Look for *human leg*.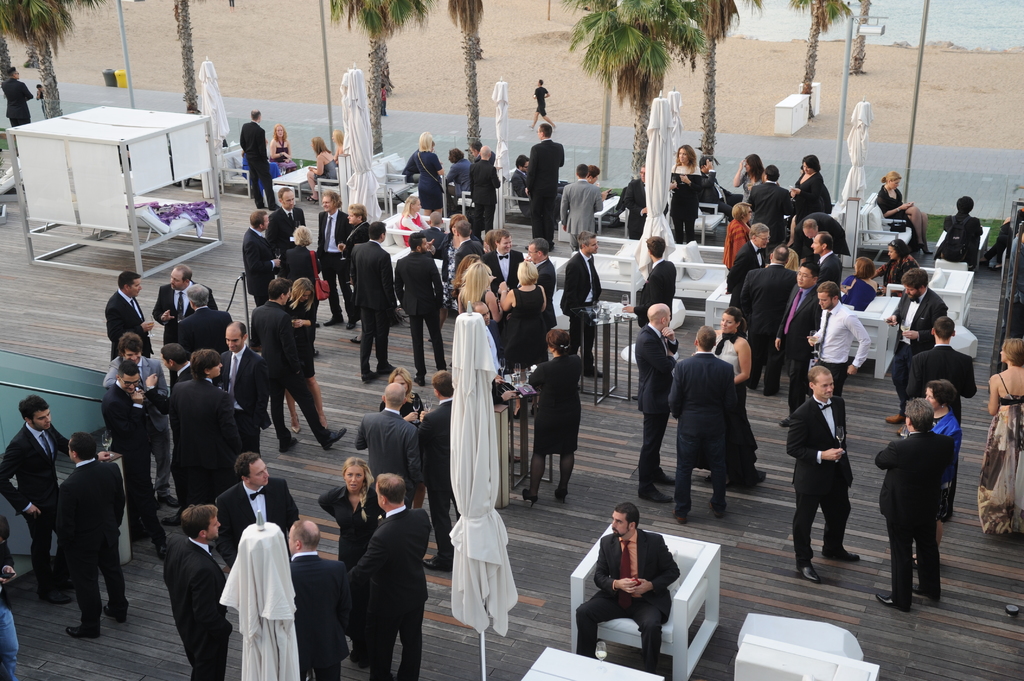
Found: x1=408 y1=624 x2=428 y2=680.
